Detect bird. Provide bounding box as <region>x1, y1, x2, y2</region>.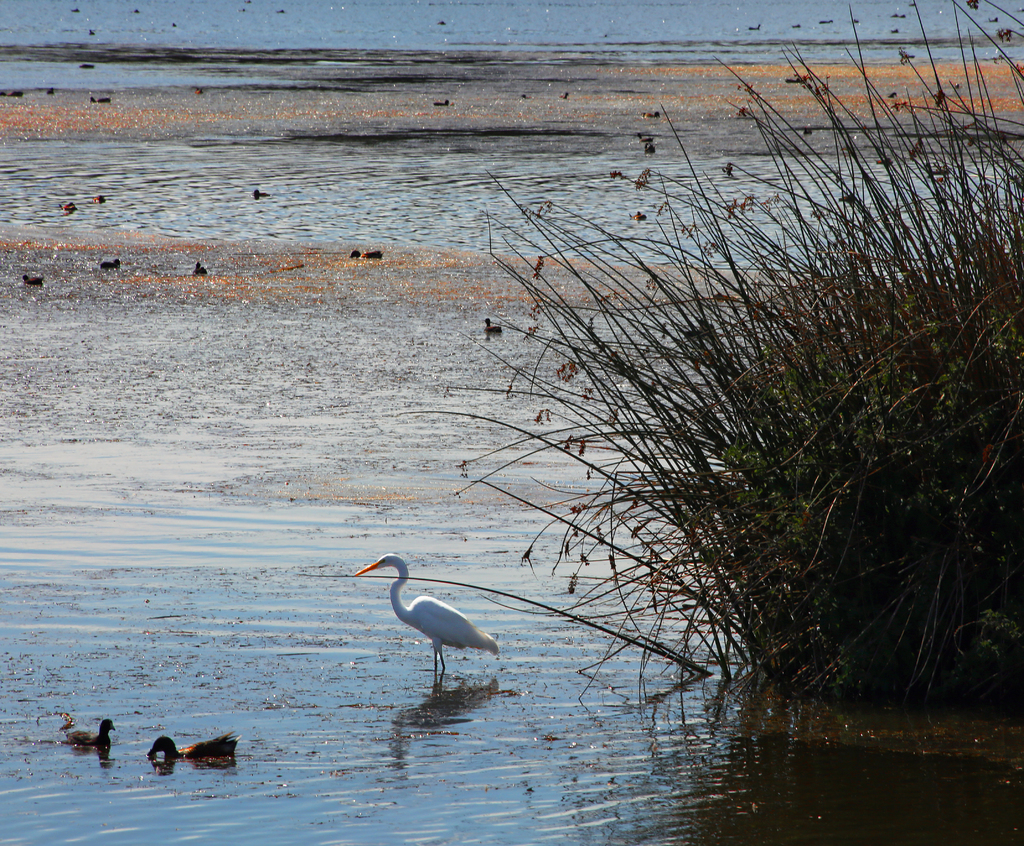
<region>912, 140, 920, 157</region>.
